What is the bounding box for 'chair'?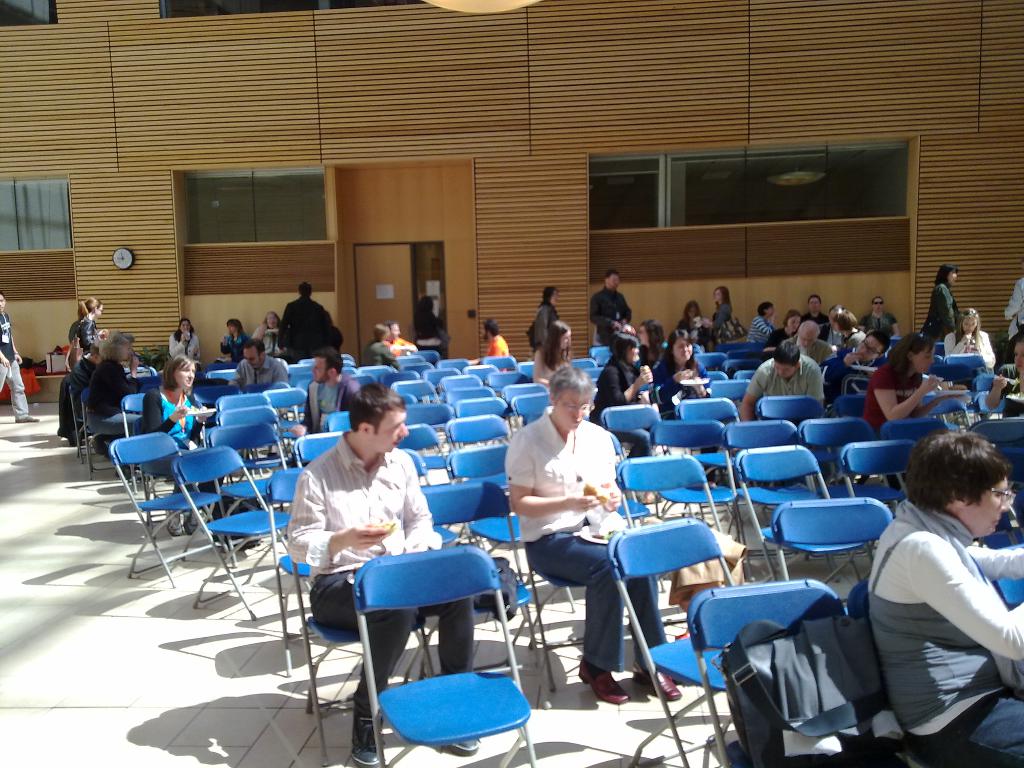
{"x1": 424, "y1": 365, "x2": 460, "y2": 390}.
